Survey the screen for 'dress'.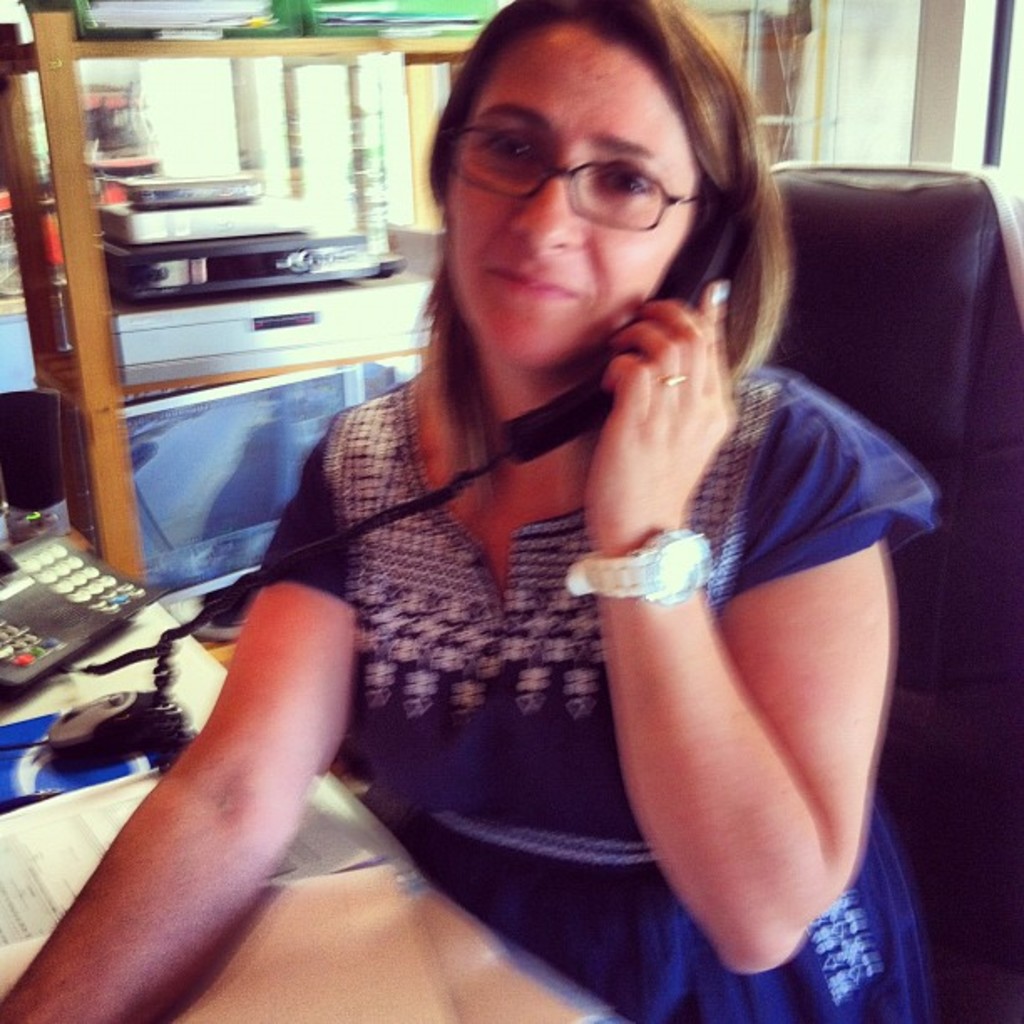
Survey found: (x1=254, y1=360, x2=935, y2=1021).
